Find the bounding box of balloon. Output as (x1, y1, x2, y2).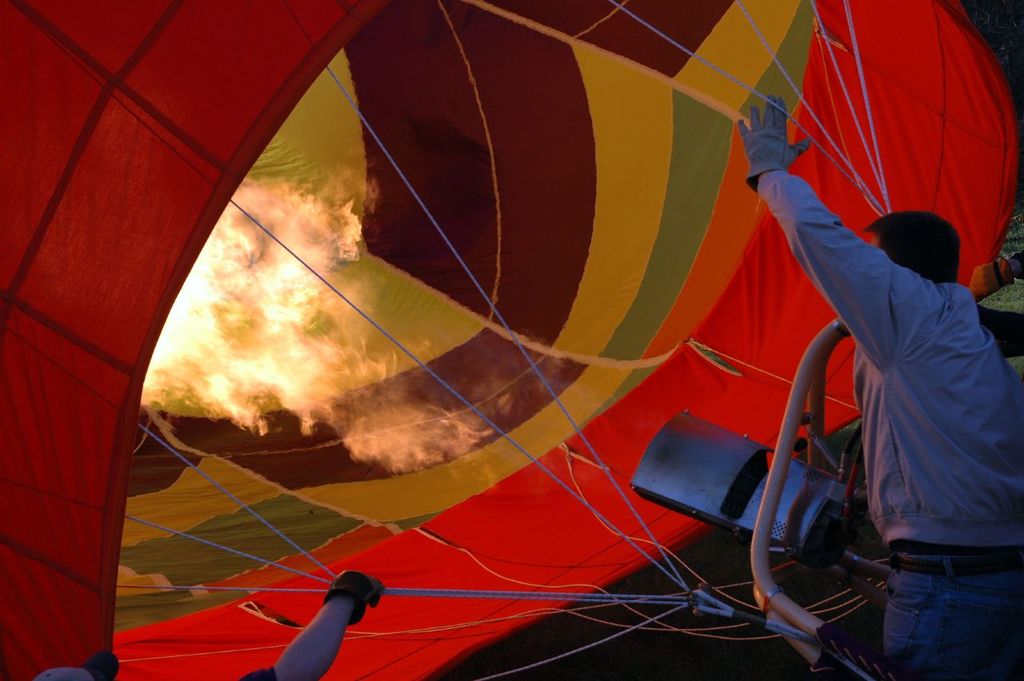
(1, 0, 1009, 680).
